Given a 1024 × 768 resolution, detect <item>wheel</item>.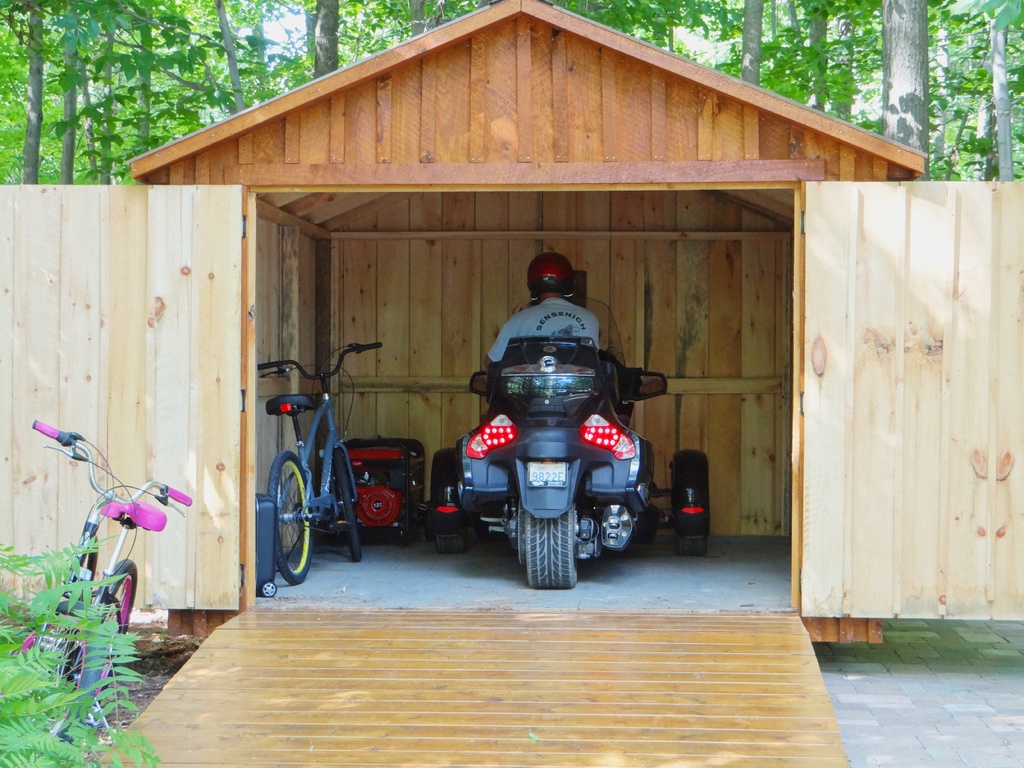
263 456 312 583.
